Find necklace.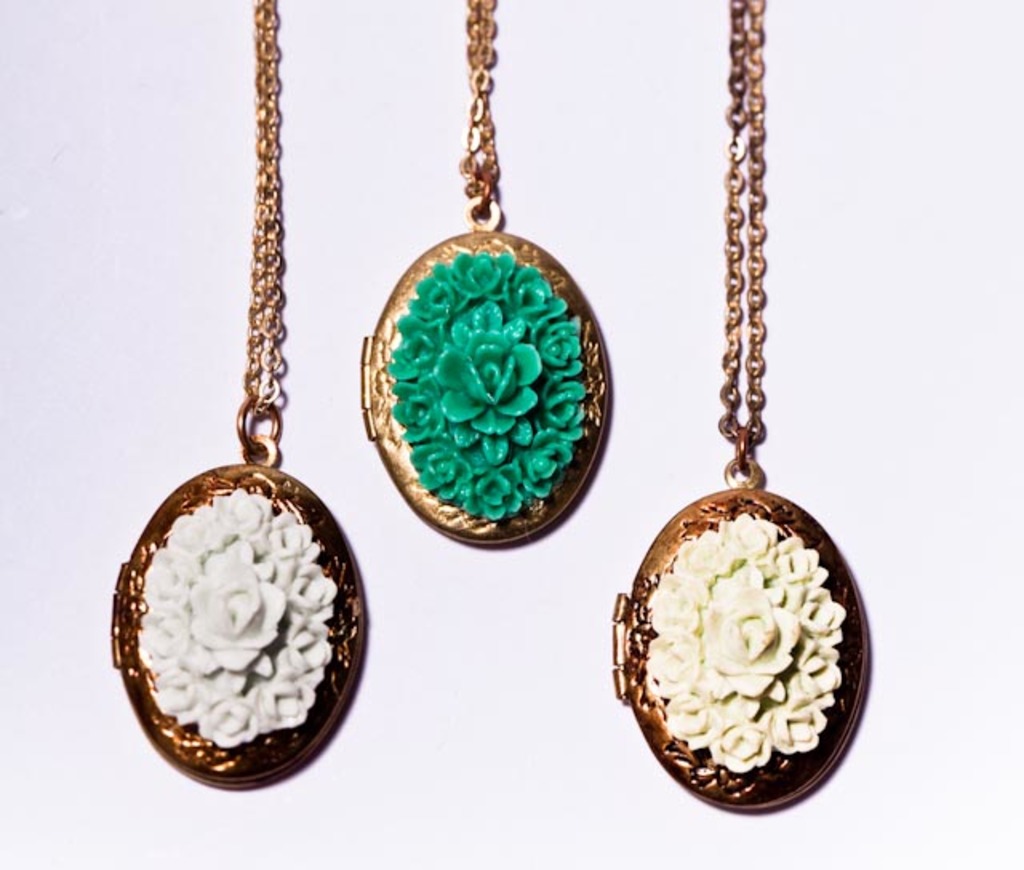
left=608, top=0, right=874, bottom=811.
